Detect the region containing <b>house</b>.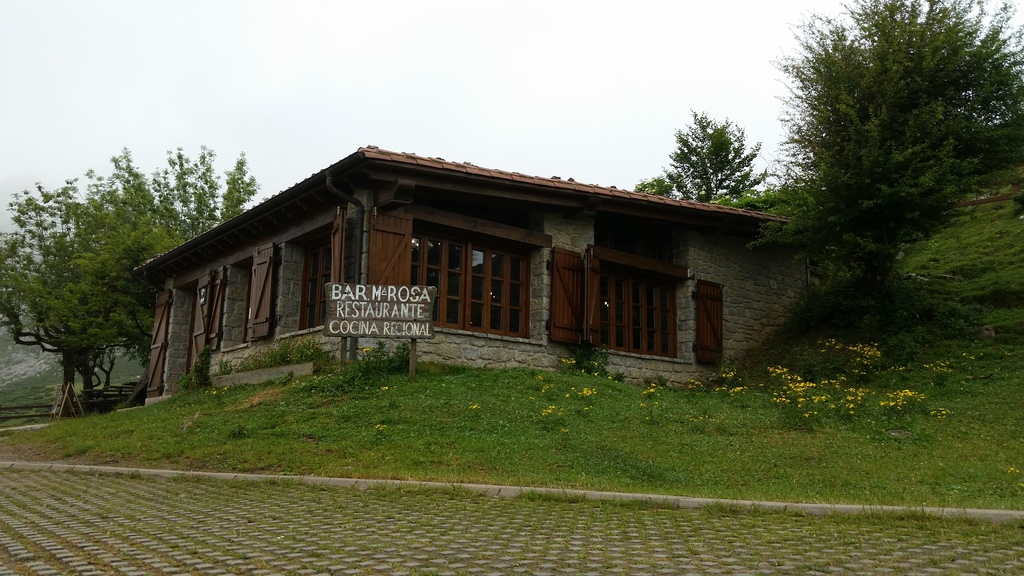
[x1=115, y1=139, x2=793, y2=396].
